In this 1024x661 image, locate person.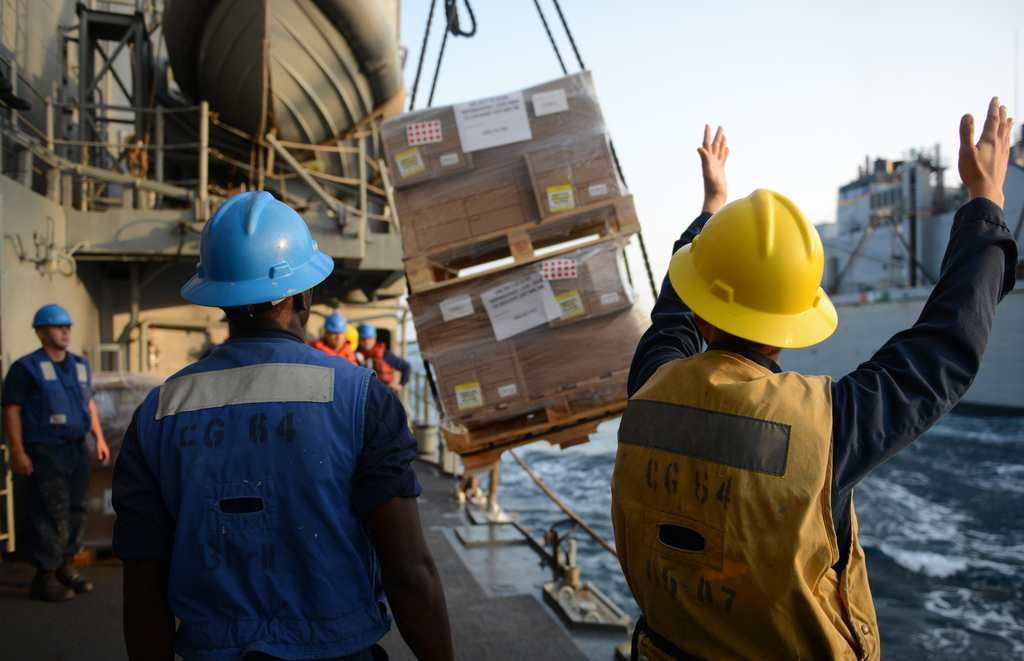
Bounding box: [0, 301, 111, 600].
